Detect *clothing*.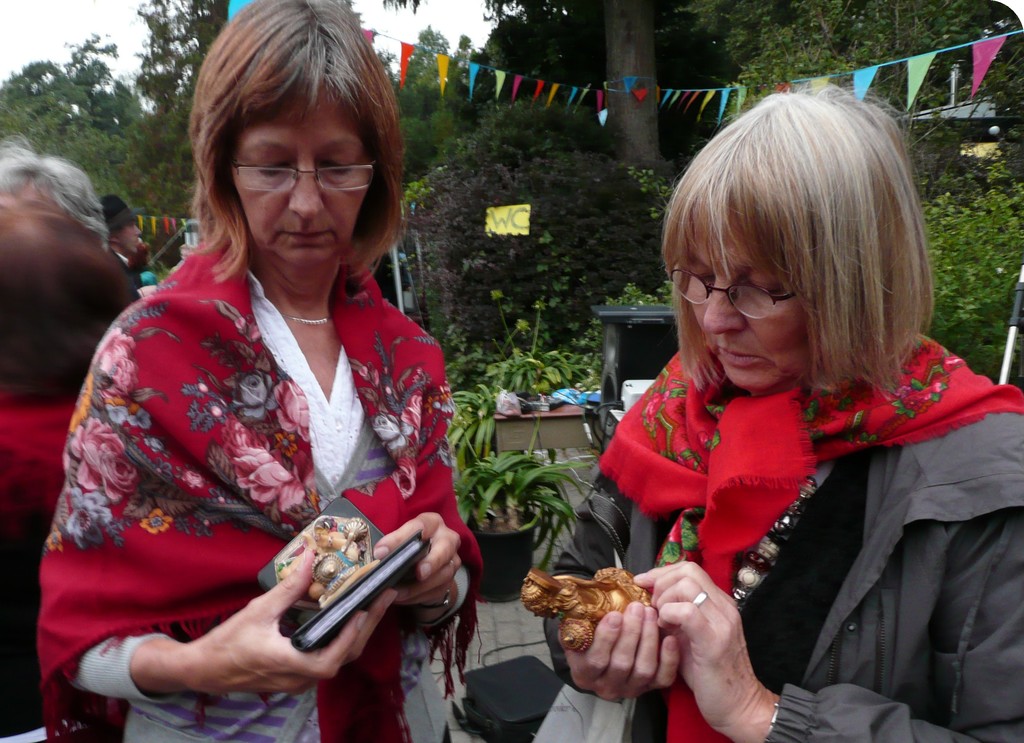
Detected at l=0, t=385, r=76, b=742.
